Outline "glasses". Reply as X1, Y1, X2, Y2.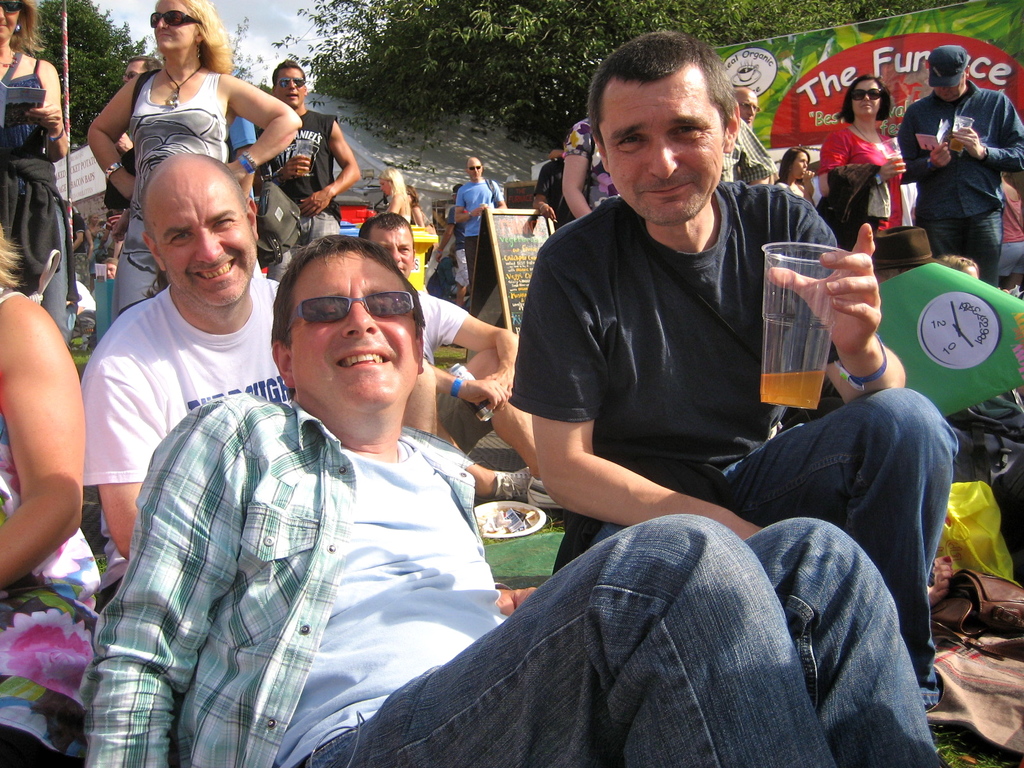
273, 72, 316, 90.
